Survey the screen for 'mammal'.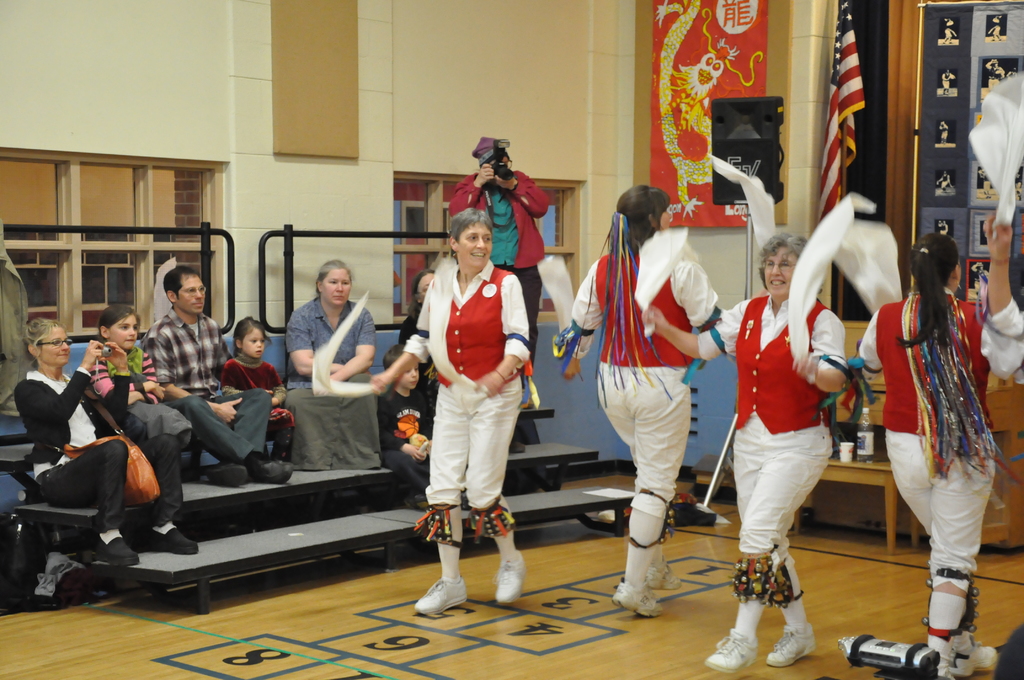
Survey found: <box>452,135,547,403</box>.
